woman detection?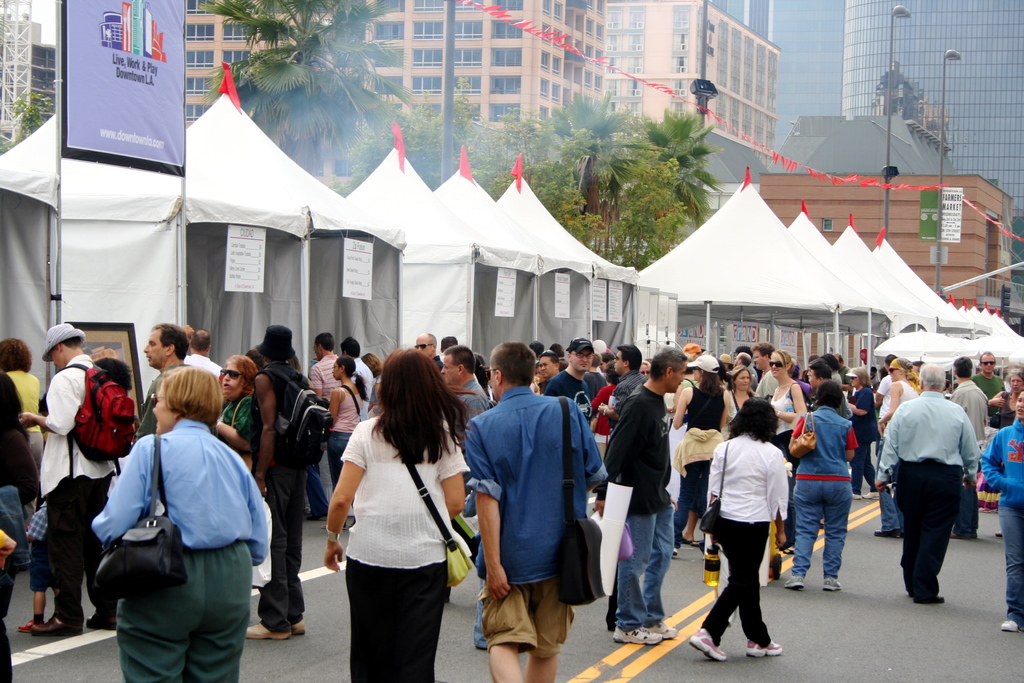
box=[670, 354, 726, 546]
